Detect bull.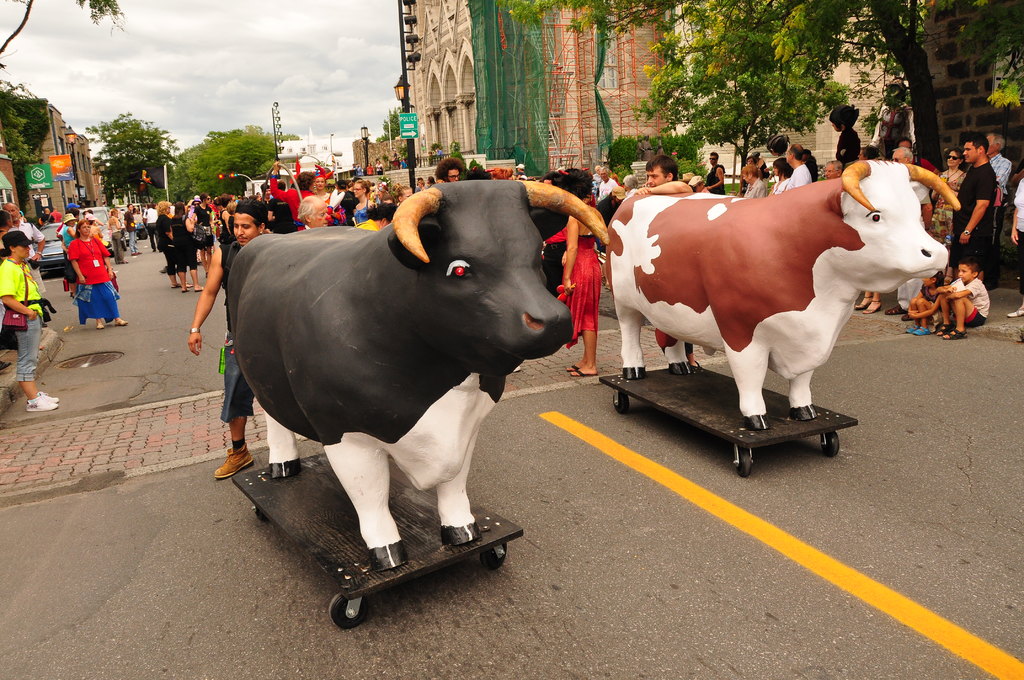
Detected at select_region(603, 155, 964, 434).
